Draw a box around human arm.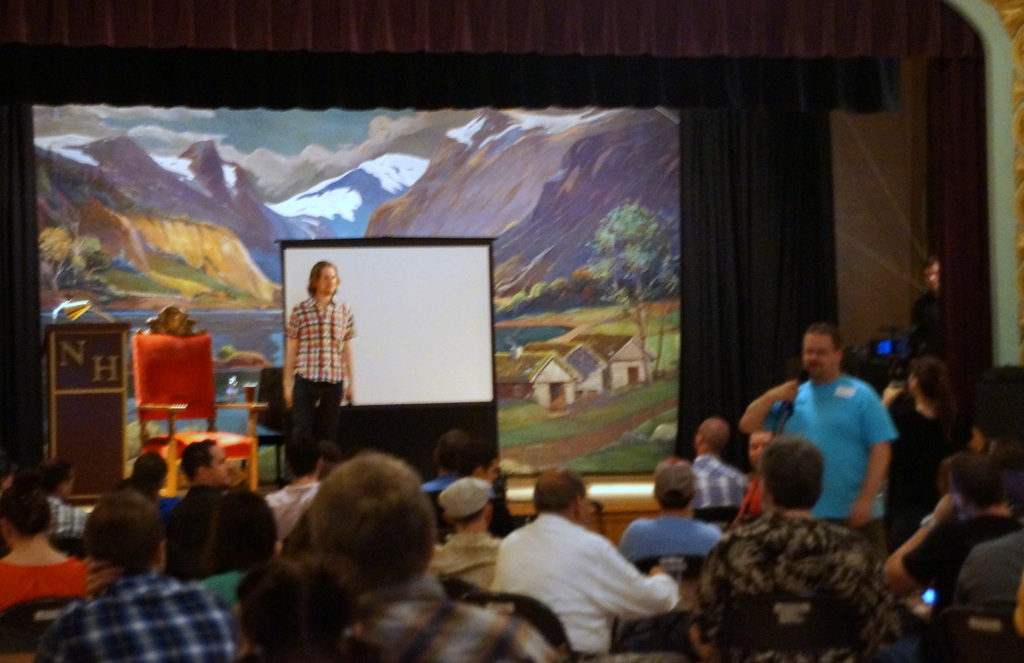
281,307,300,406.
